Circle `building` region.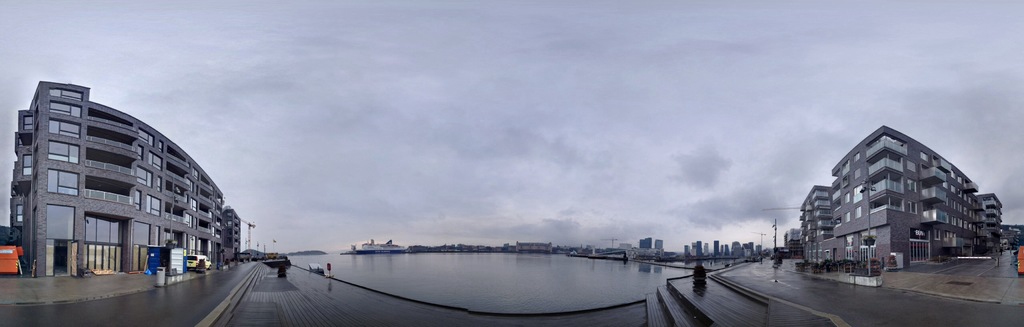
Region: pyautogui.locateOnScreen(801, 125, 1008, 266).
